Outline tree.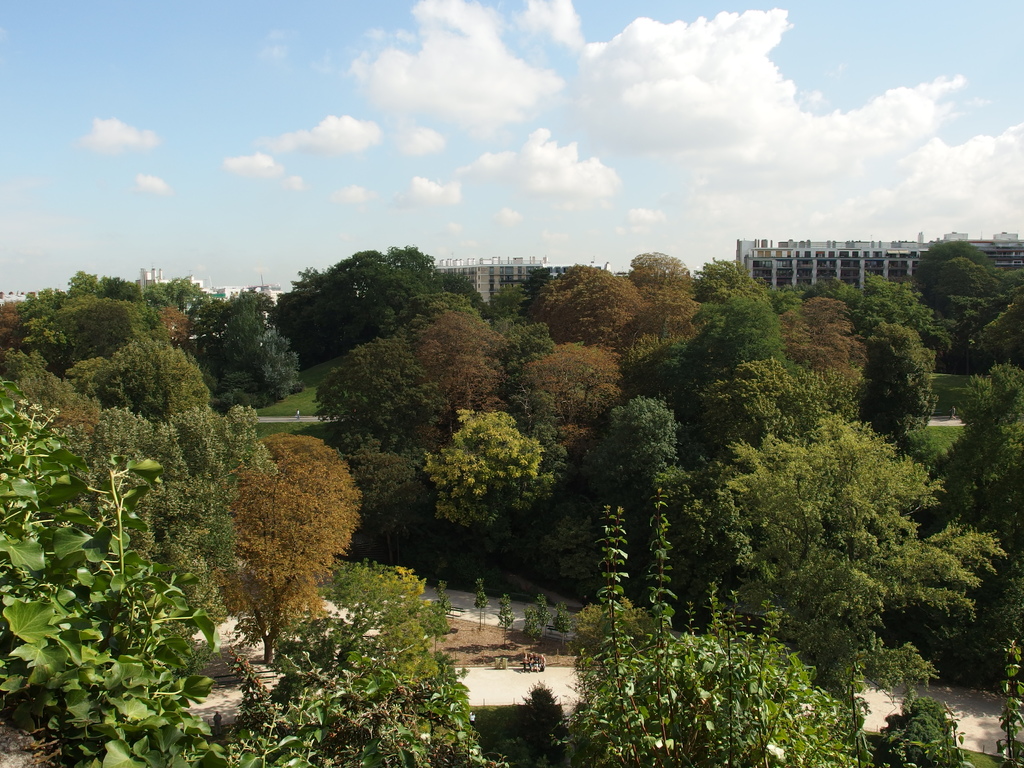
Outline: pyautogui.locateOnScreen(637, 289, 701, 339).
